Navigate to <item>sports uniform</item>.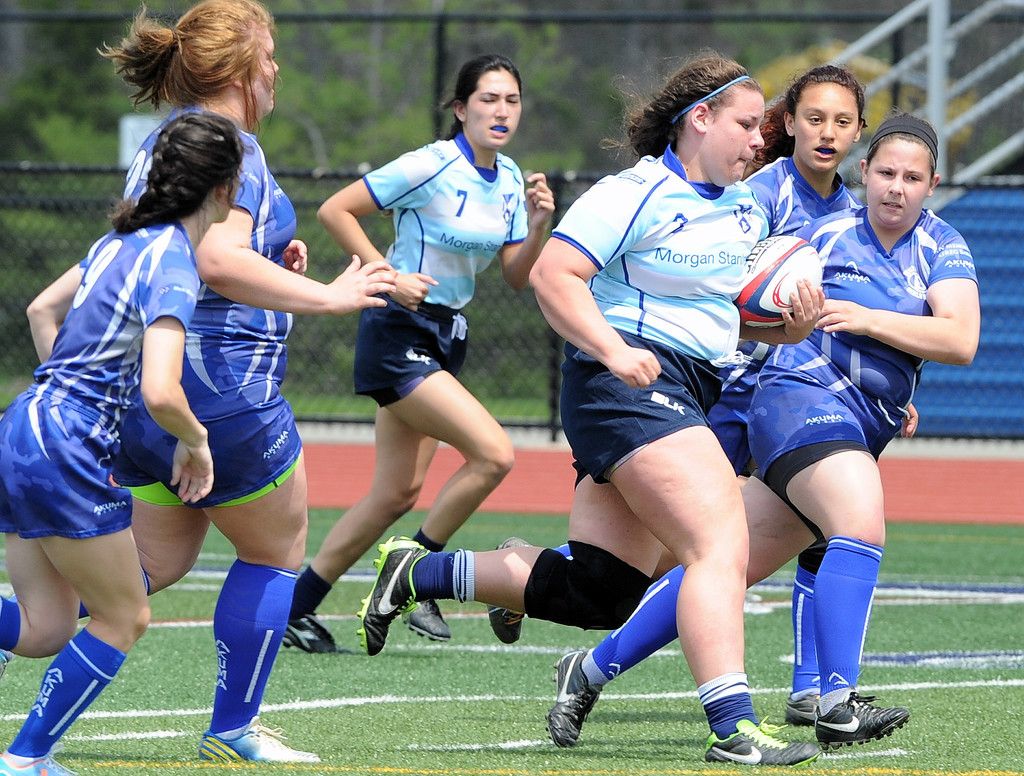
Navigation target: <bbox>351, 130, 532, 403</bbox>.
